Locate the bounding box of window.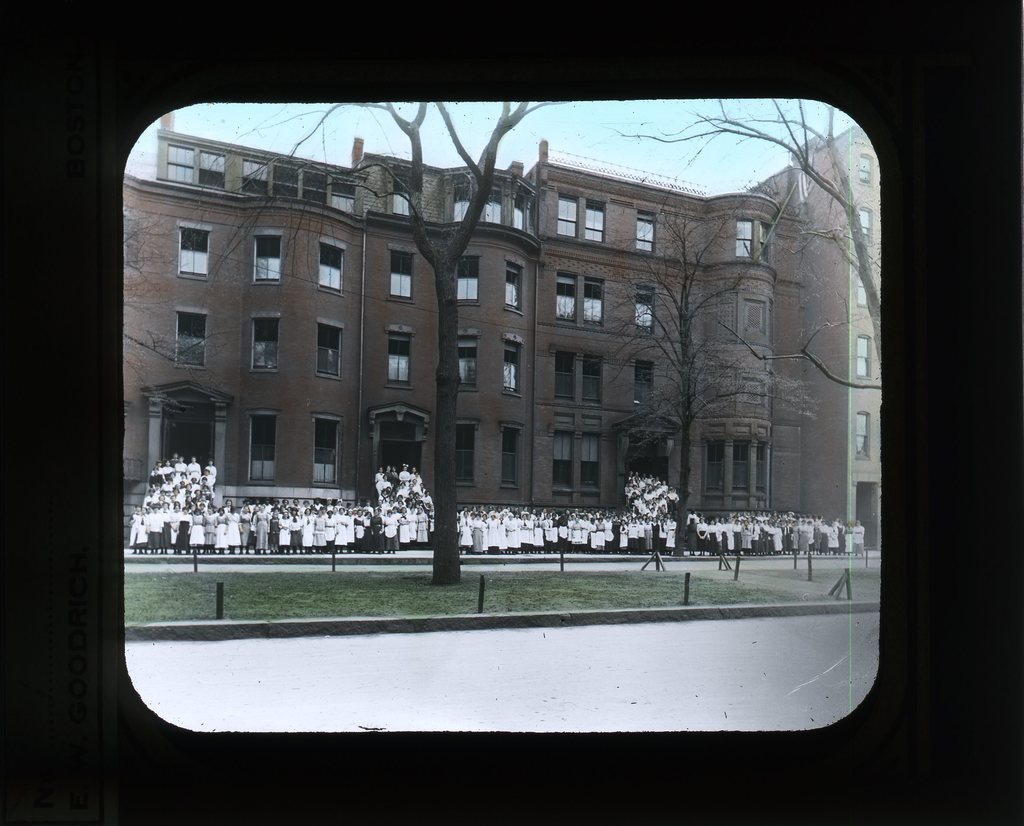
Bounding box: bbox=(635, 361, 660, 408).
